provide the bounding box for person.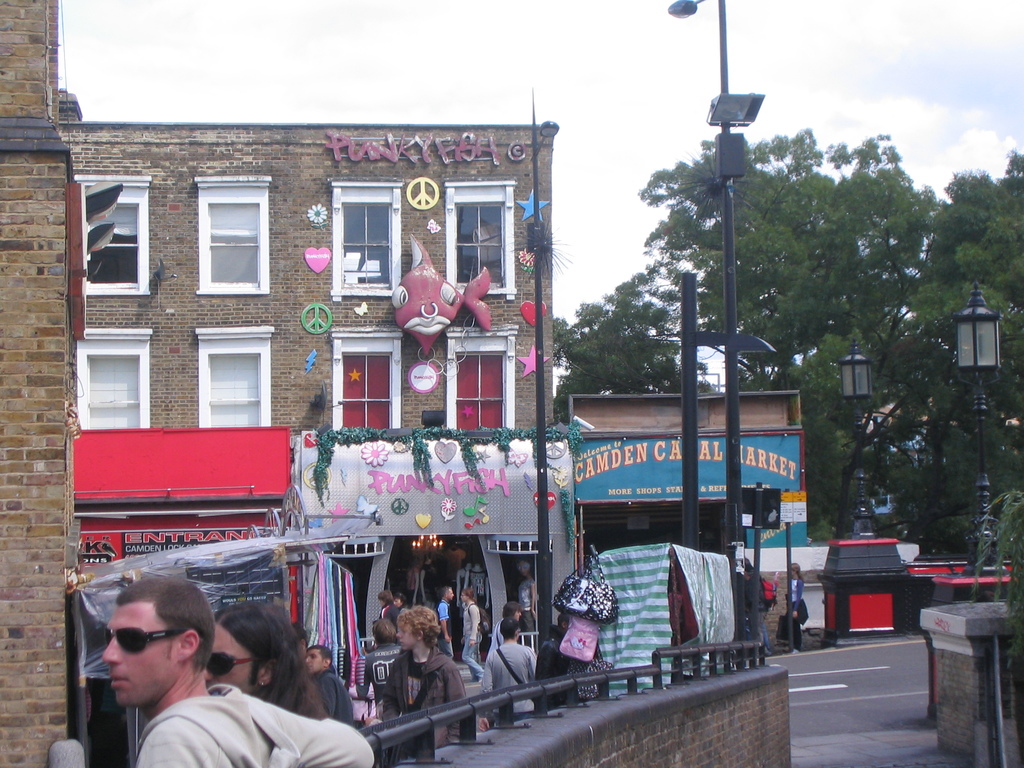
<bbox>484, 616, 538, 723</bbox>.
